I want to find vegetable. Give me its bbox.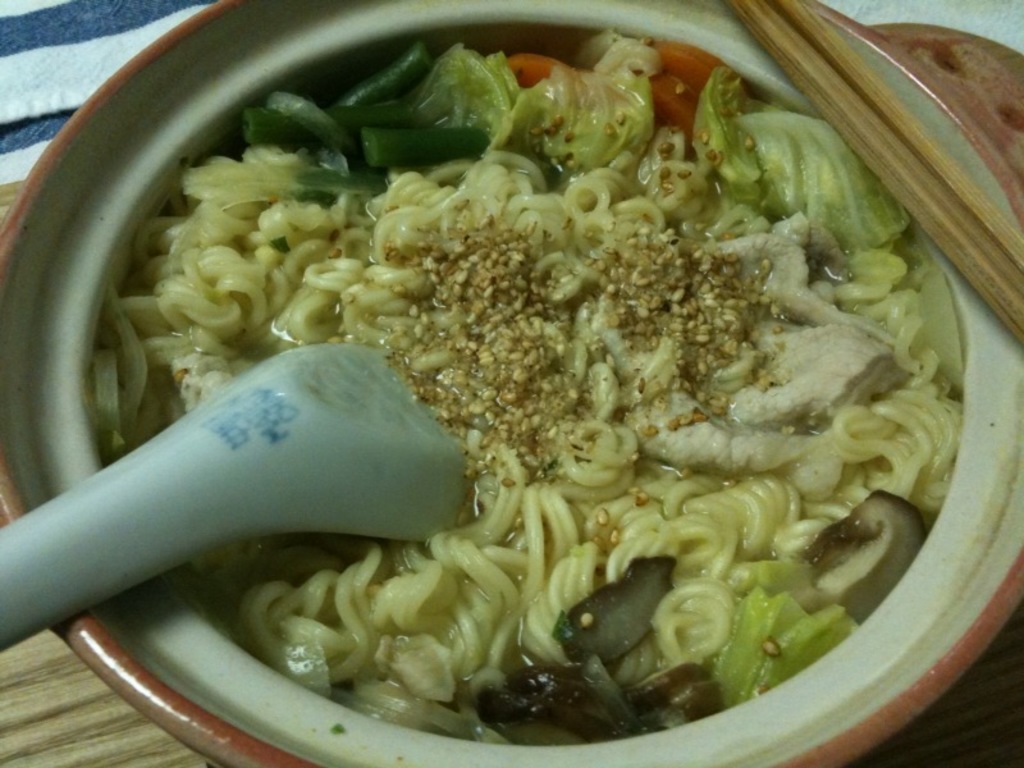
x1=660 y1=38 x2=735 y2=100.
